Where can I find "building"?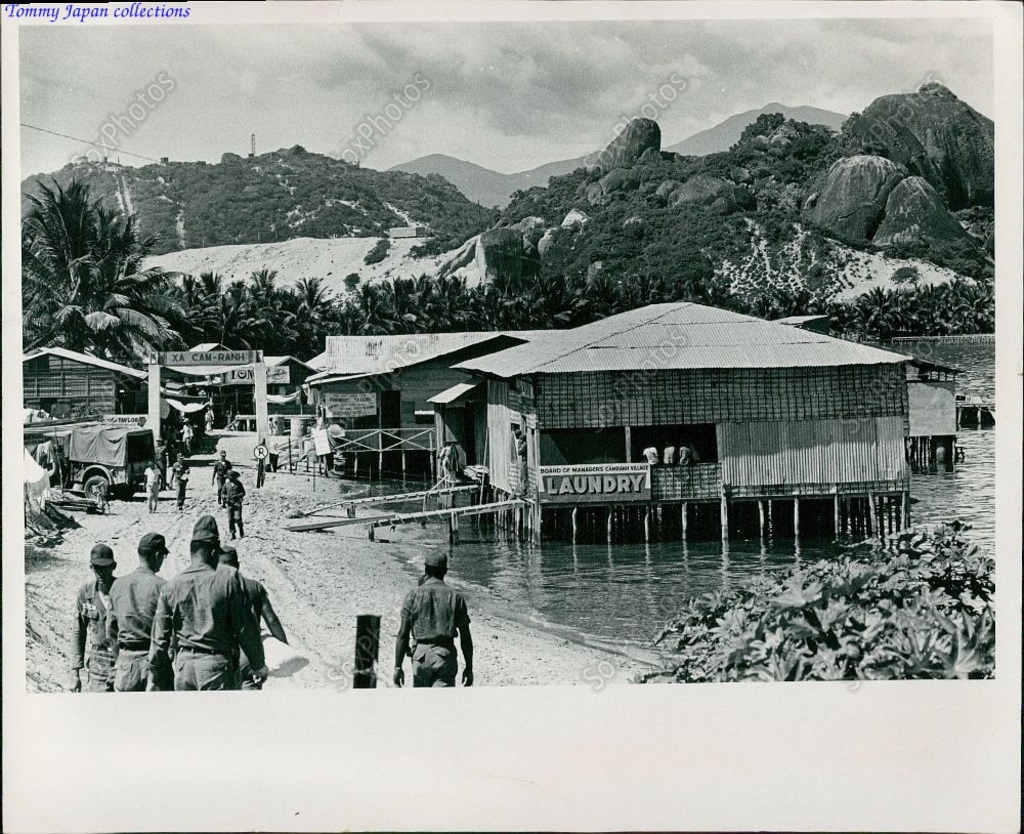
You can find it at Rect(897, 351, 966, 437).
